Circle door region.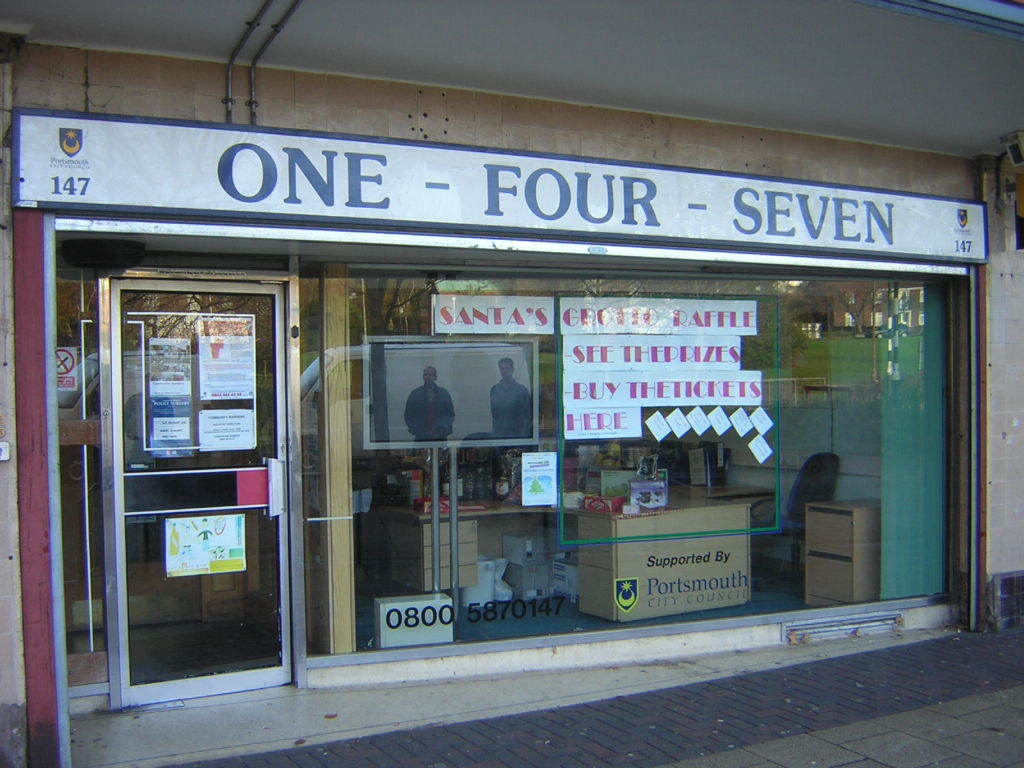
Region: (x1=113, y1=280, x2=282, y2=706).
